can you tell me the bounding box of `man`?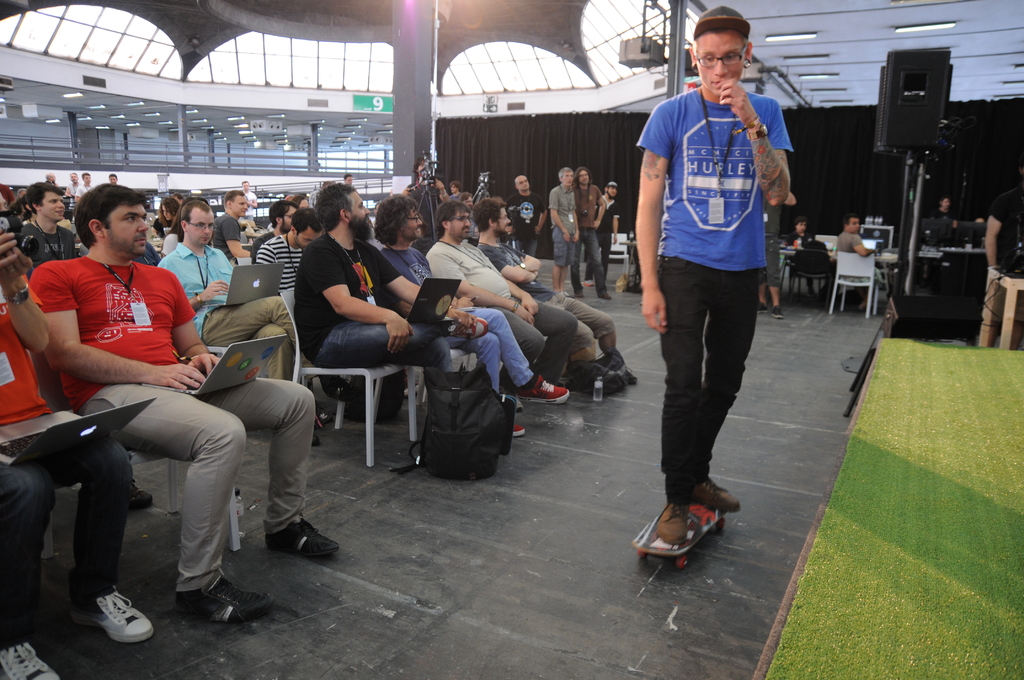
<box>588,181,621,287</box>.
